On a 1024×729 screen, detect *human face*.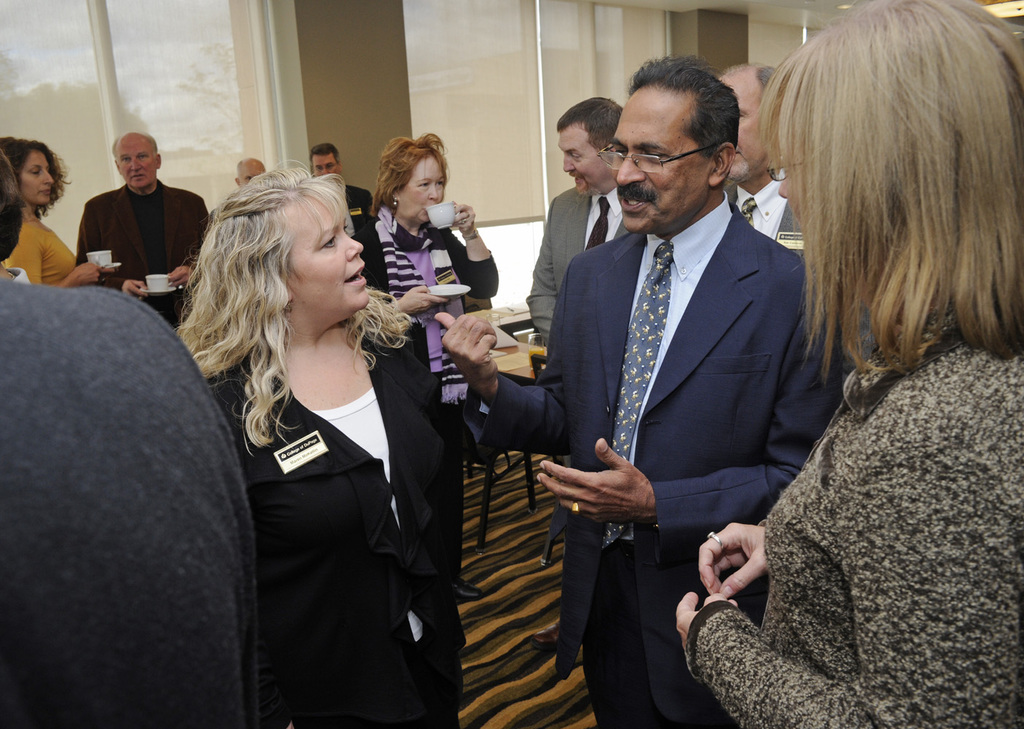
<region>271, 196, 363, 324</region>.
